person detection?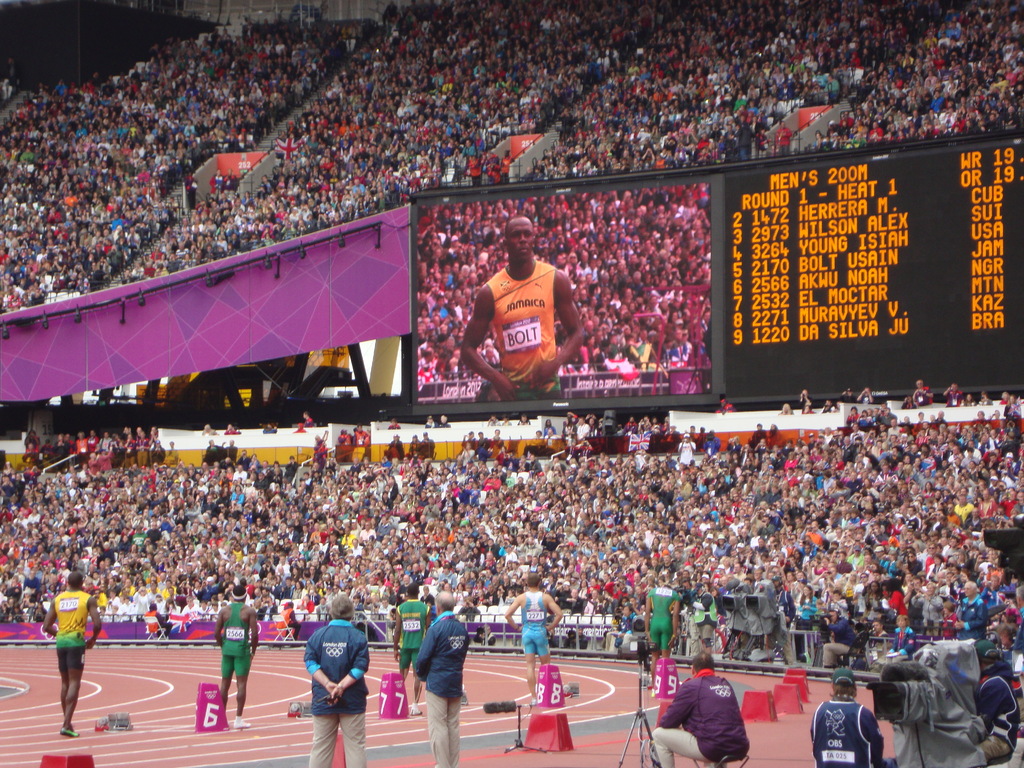
[x1=222, y1=584, x2=252, y2=733]
